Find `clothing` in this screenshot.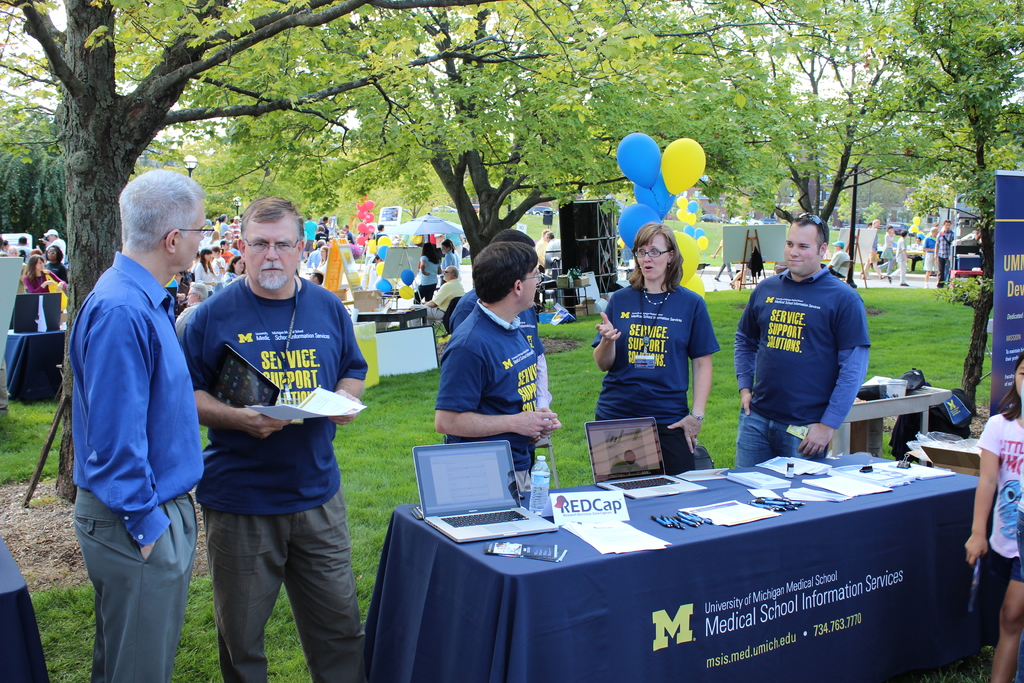
The bounding box for `clothing` is x1=67, y1=254, x2=205, y2=682.
